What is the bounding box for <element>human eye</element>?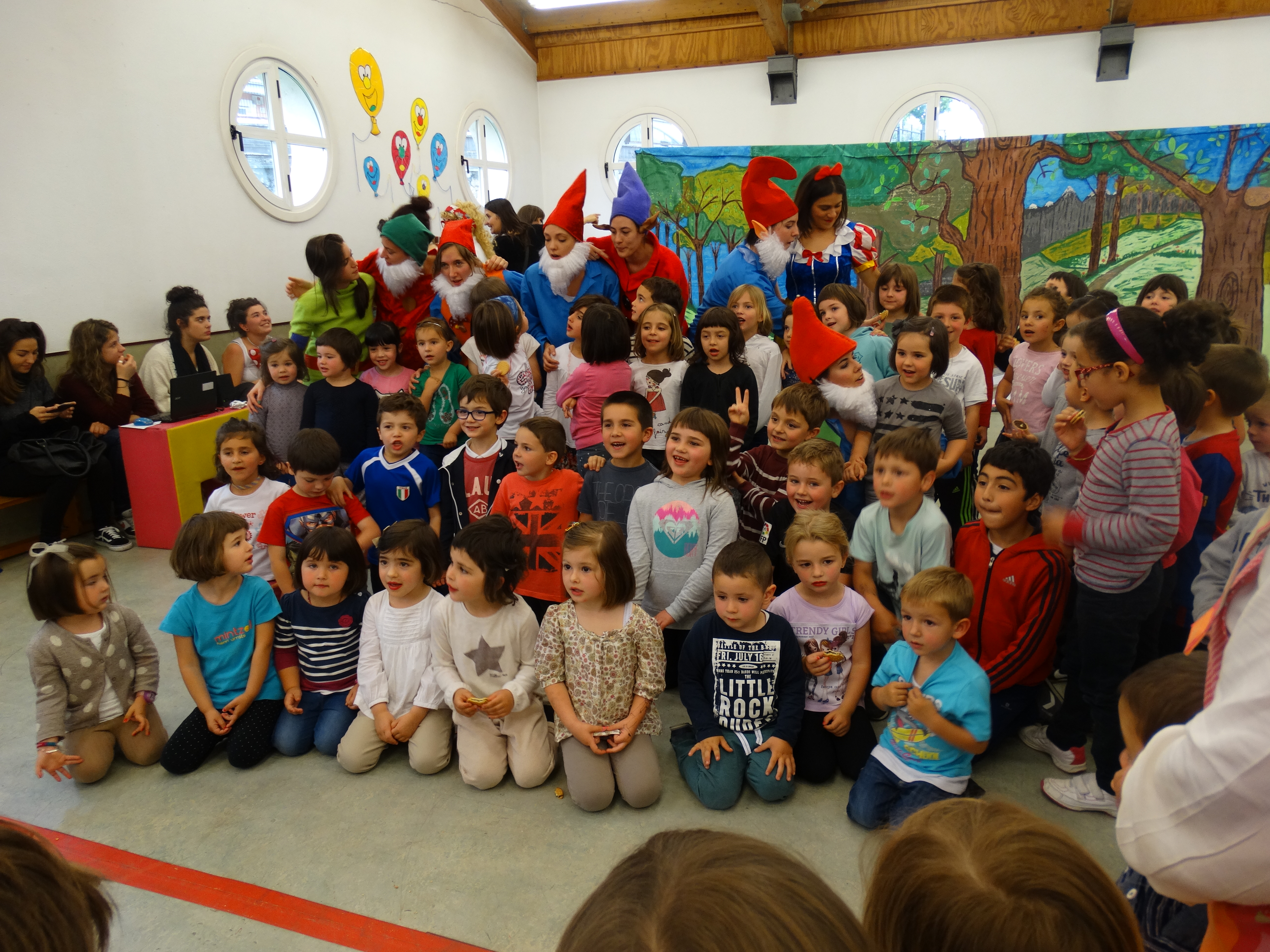
locate(95, 61, 96, 63).
